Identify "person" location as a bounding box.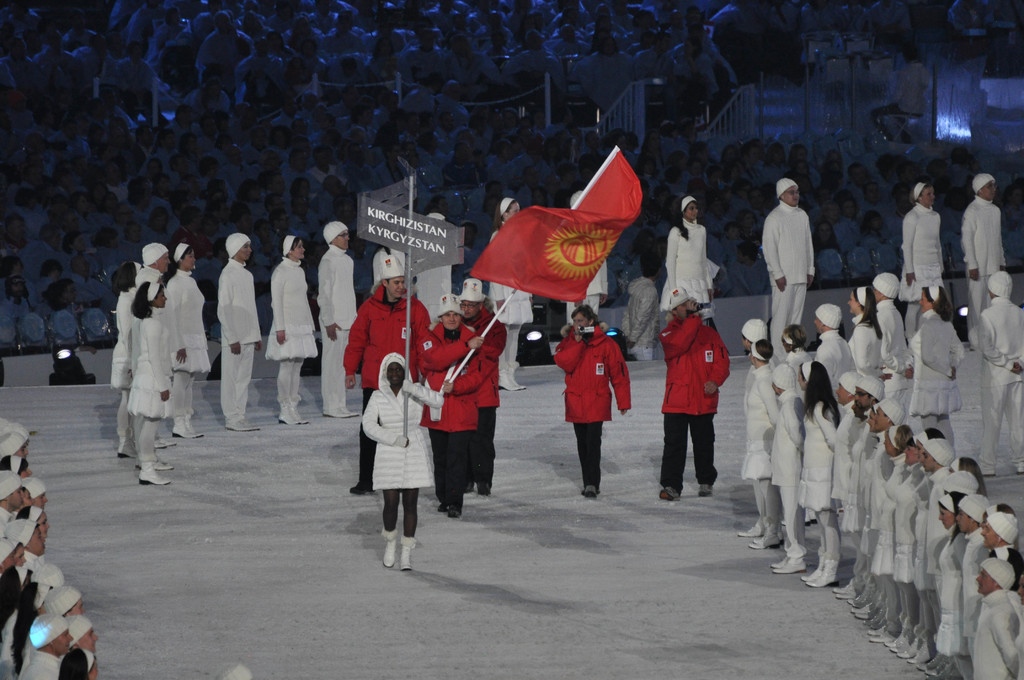
[x1=984, y1=271, x2=1023, y2=478].
